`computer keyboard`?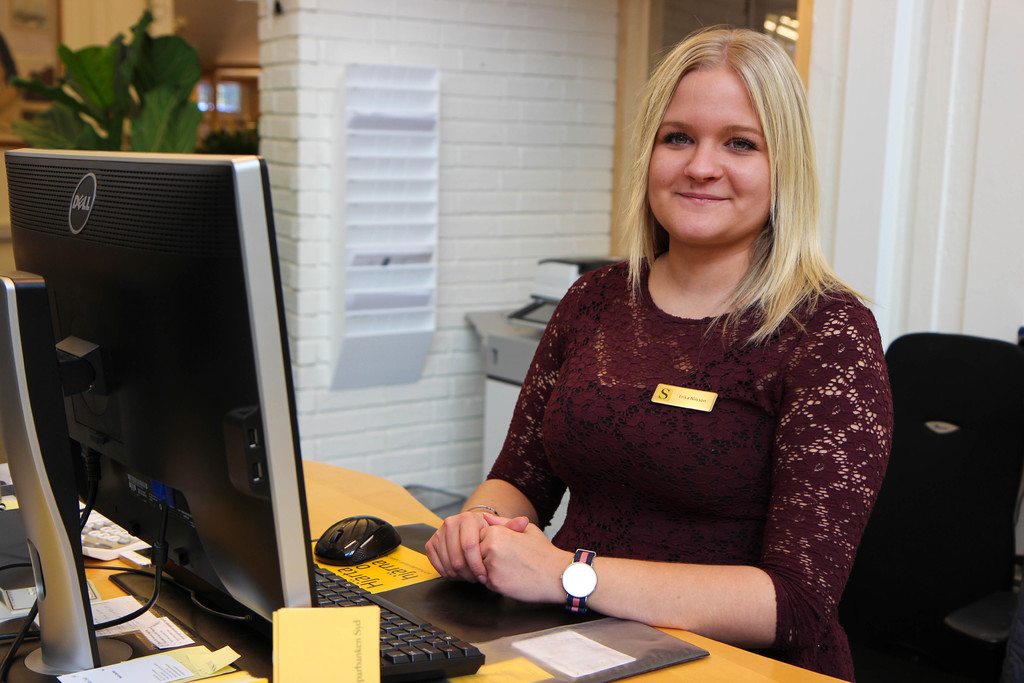
<bbox>131, 551, 486, 682</bbox>
